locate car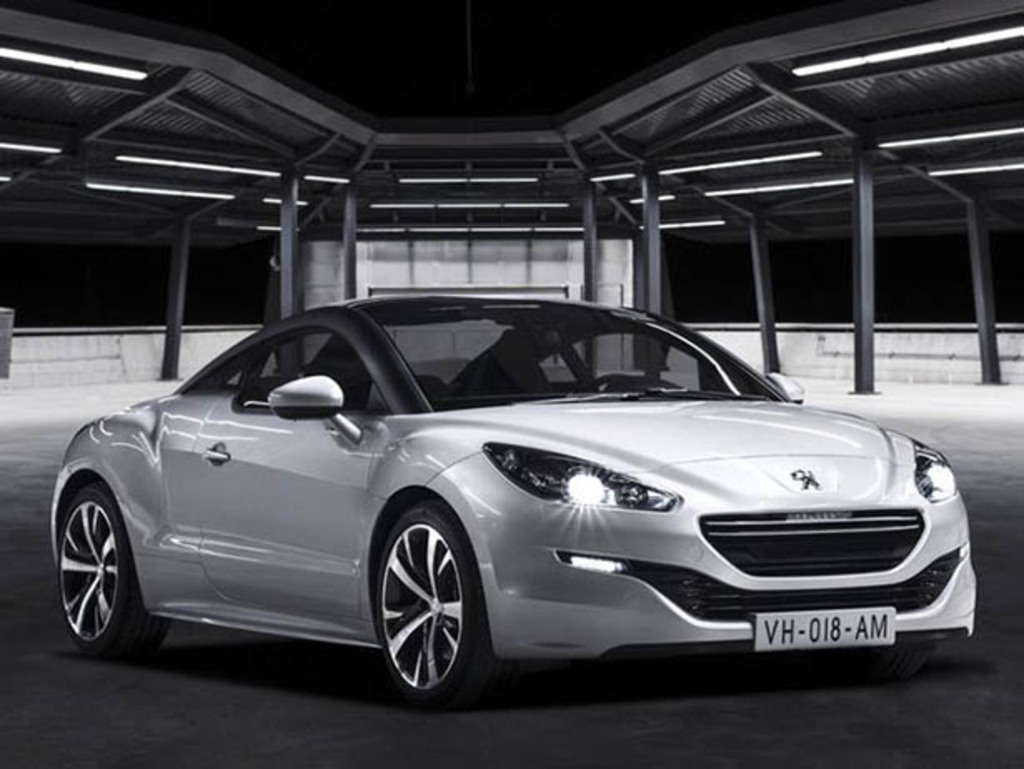
detection(48, 283, 982, 707)
